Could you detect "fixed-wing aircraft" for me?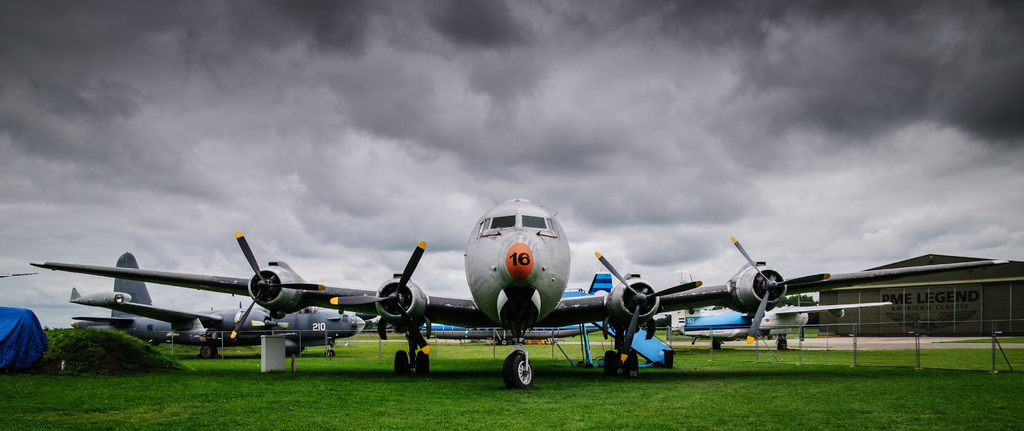
Detection result: 26/198/991/371.
